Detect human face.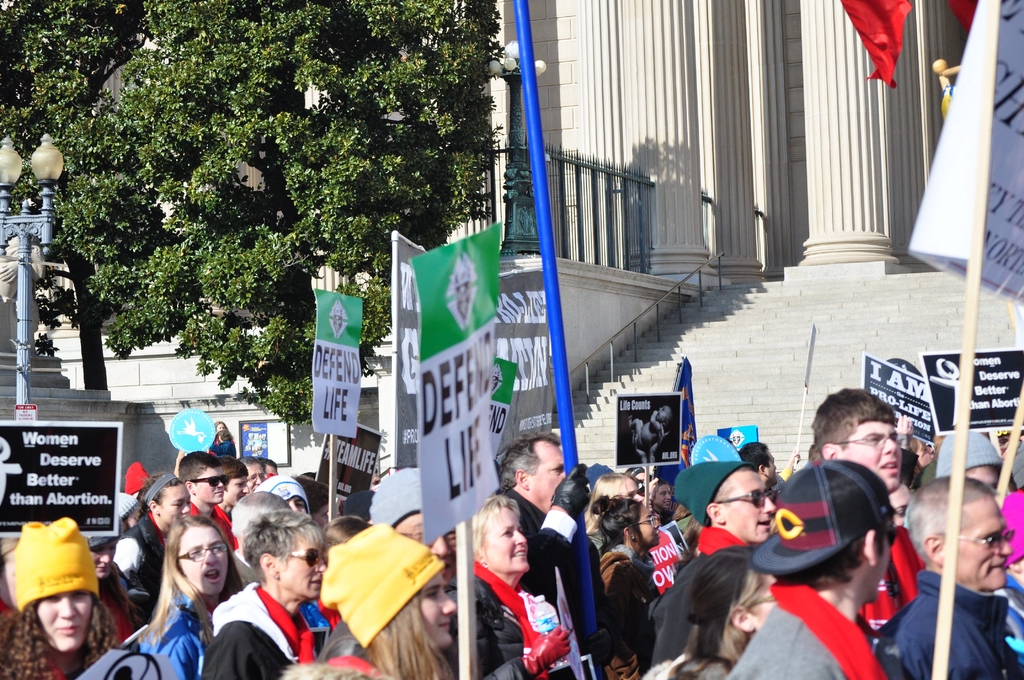
Detected at rect(483, 506, 530, 573).
